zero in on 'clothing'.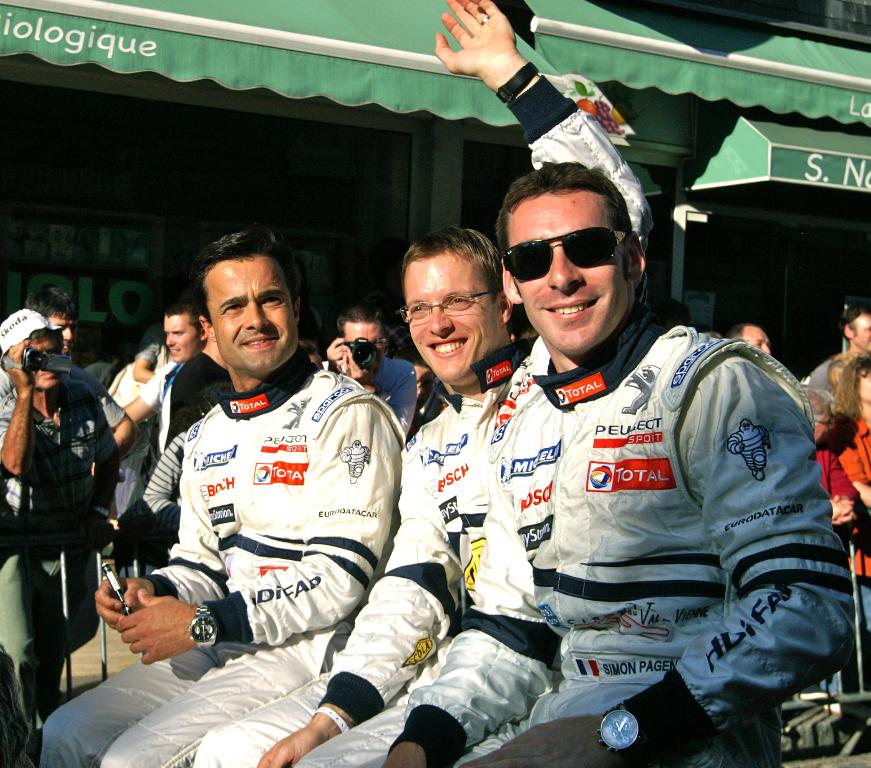
Zeroed in: (left=825, top=409, right=870, bottom=586).
